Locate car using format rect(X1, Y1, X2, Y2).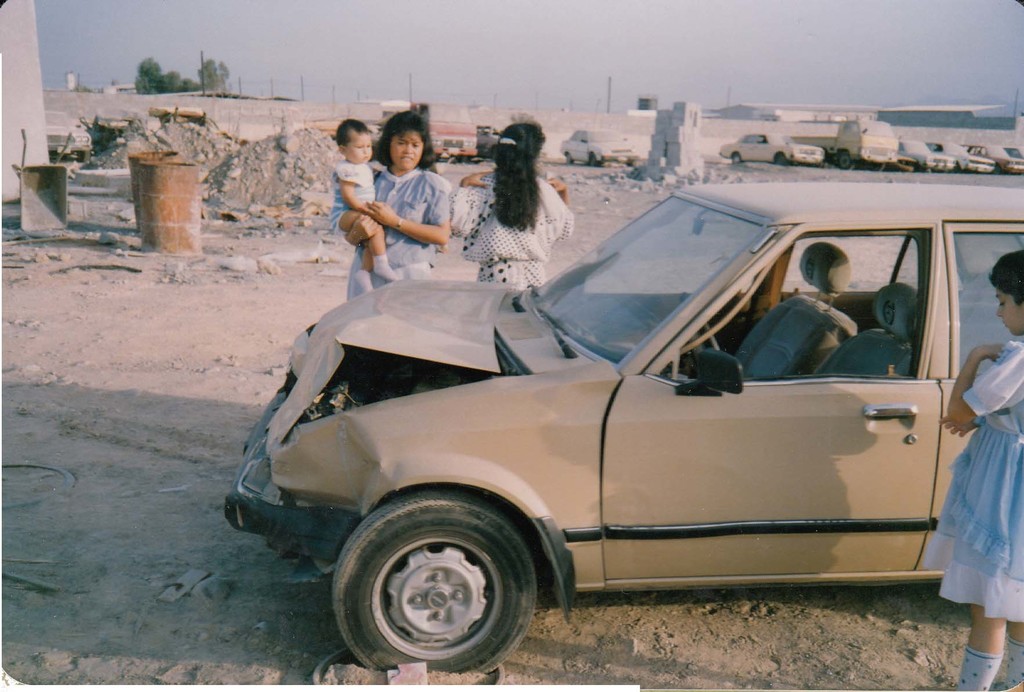
rect(904, 138, 954, 170).
